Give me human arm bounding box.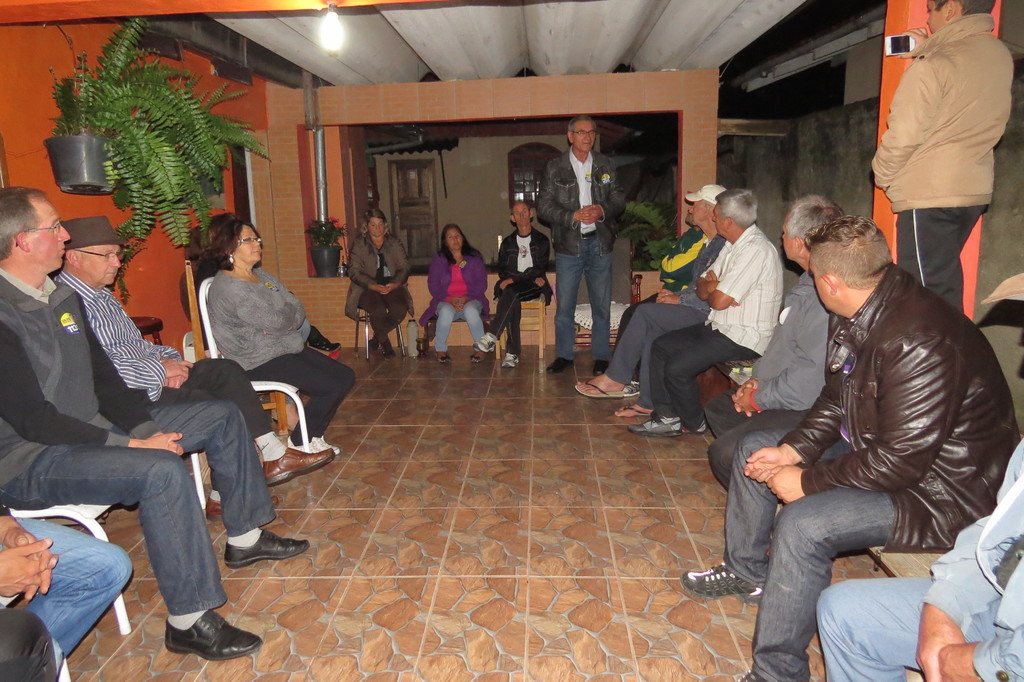
<bbox>596, 154, 623, 220</bbox>.
